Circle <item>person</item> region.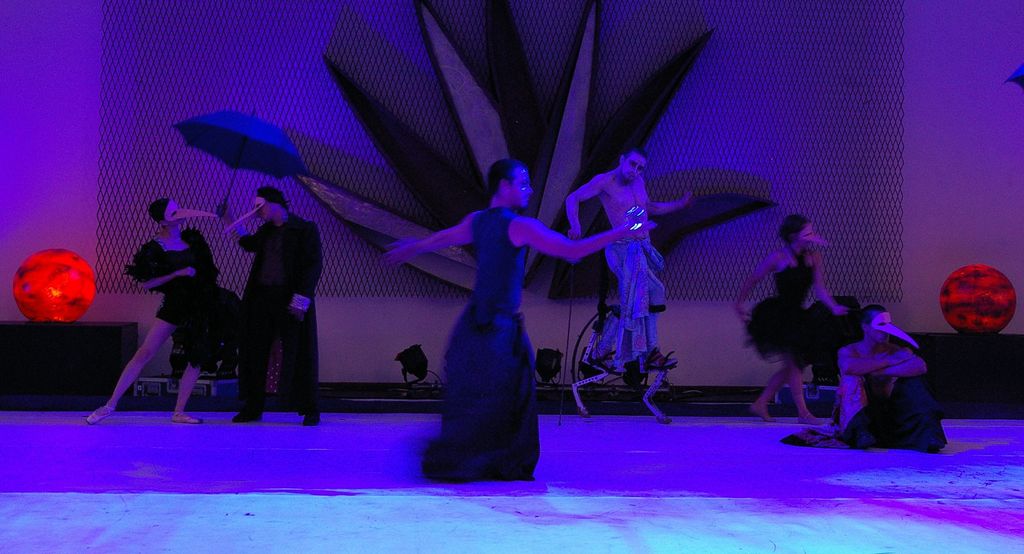
Region: 384:158:657:478.
